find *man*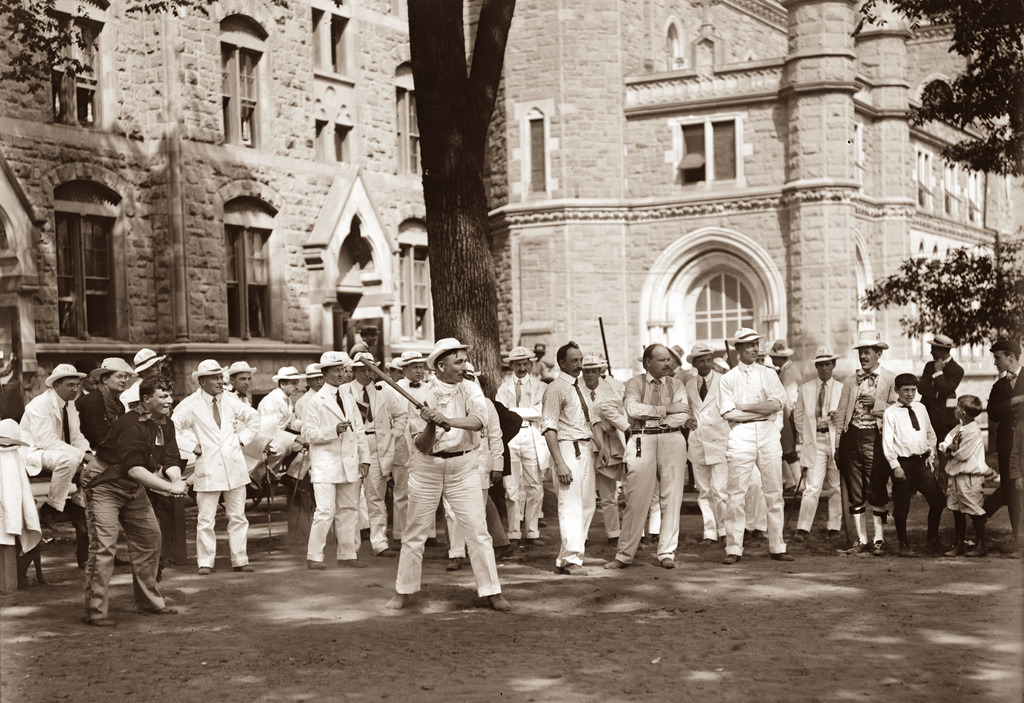
locate(793, 344, 845, 543)
